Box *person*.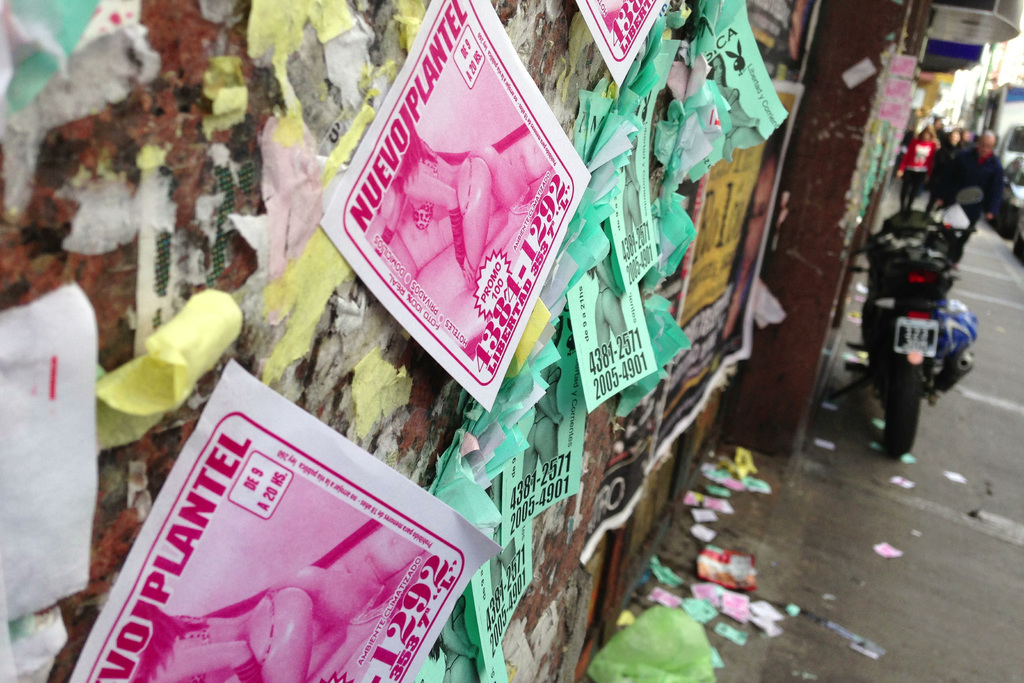
box(588, 259, 634, 354).
